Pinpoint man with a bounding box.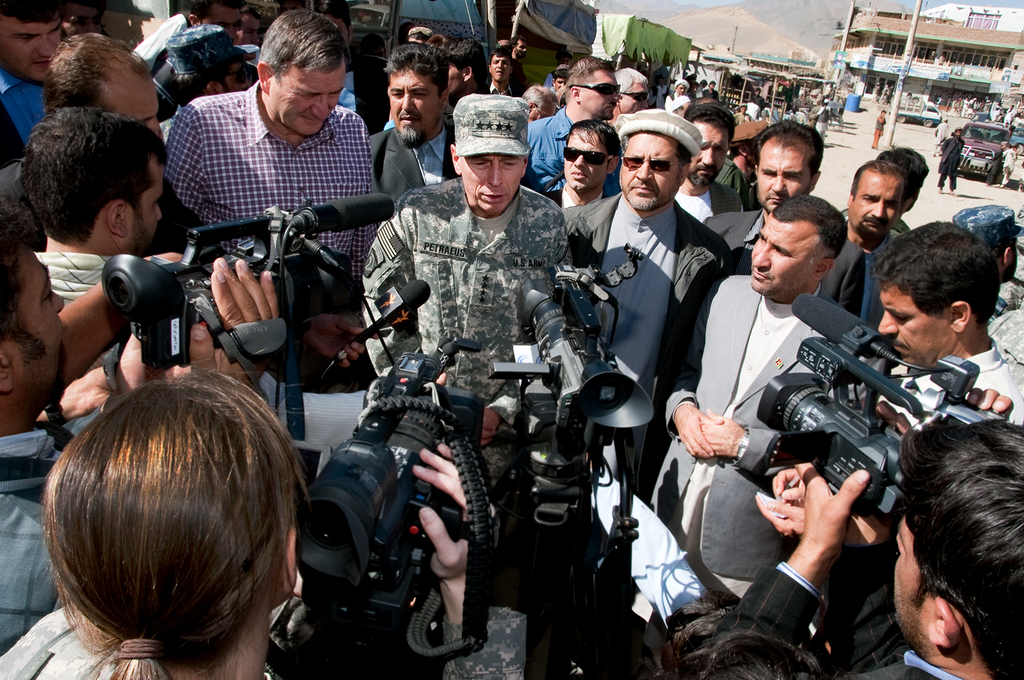
detection(913, 208, 1016, 383).
